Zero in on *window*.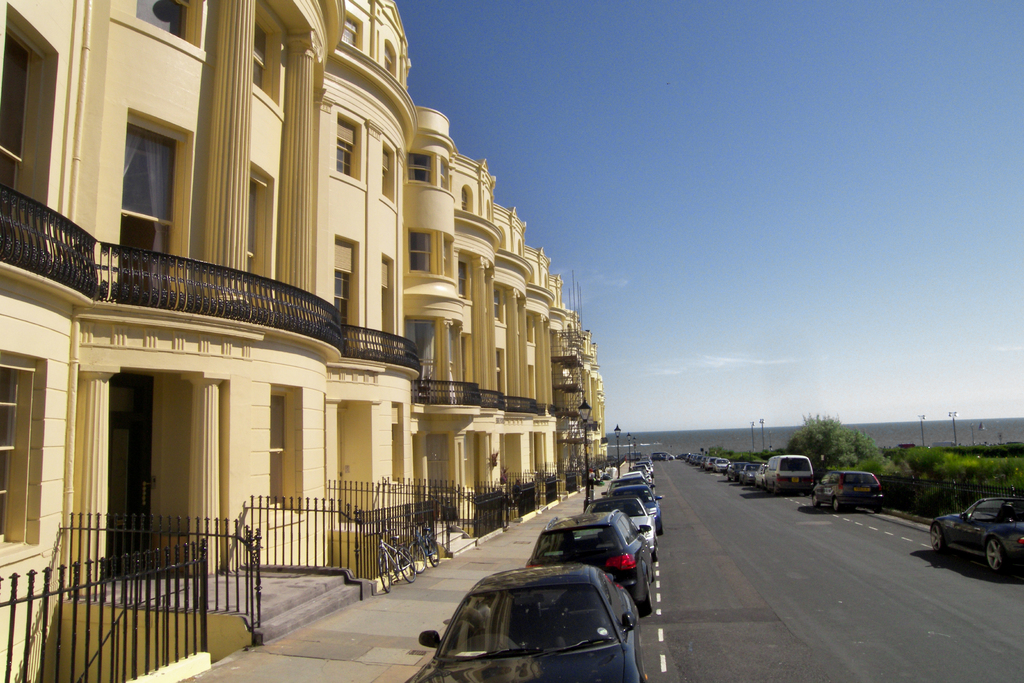
Zeroed in: {"left": 330, "top": 111, "right": 365, "bottom": 185}.
